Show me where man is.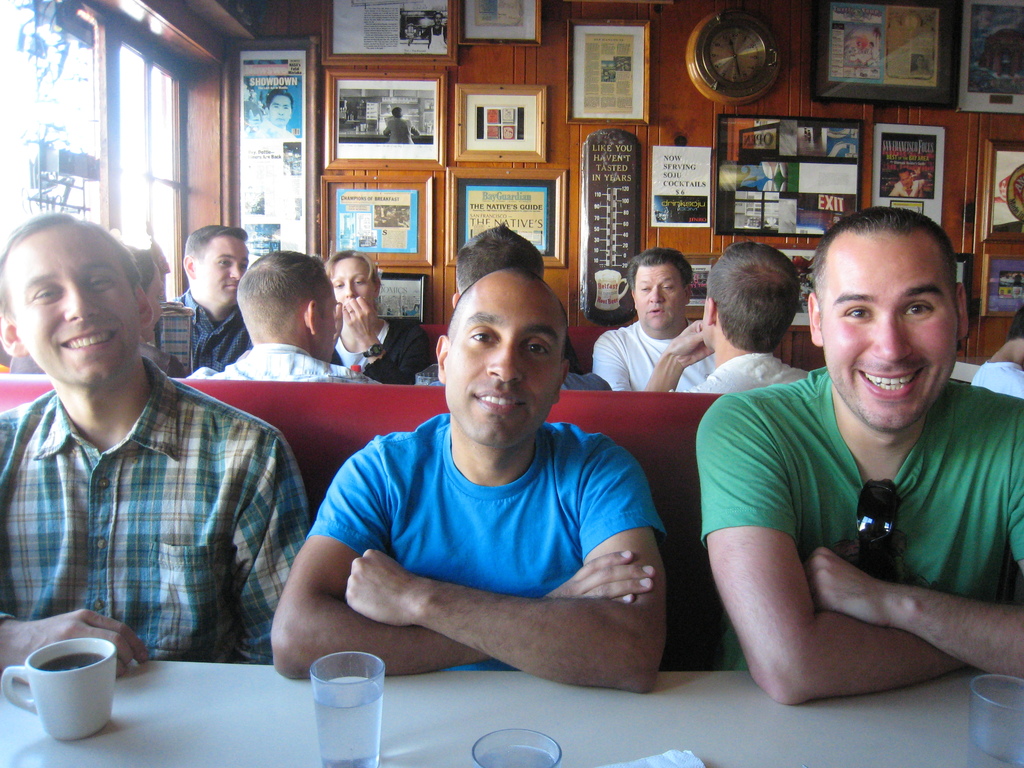
man is at bbox=(268, 263, 662, 692).
